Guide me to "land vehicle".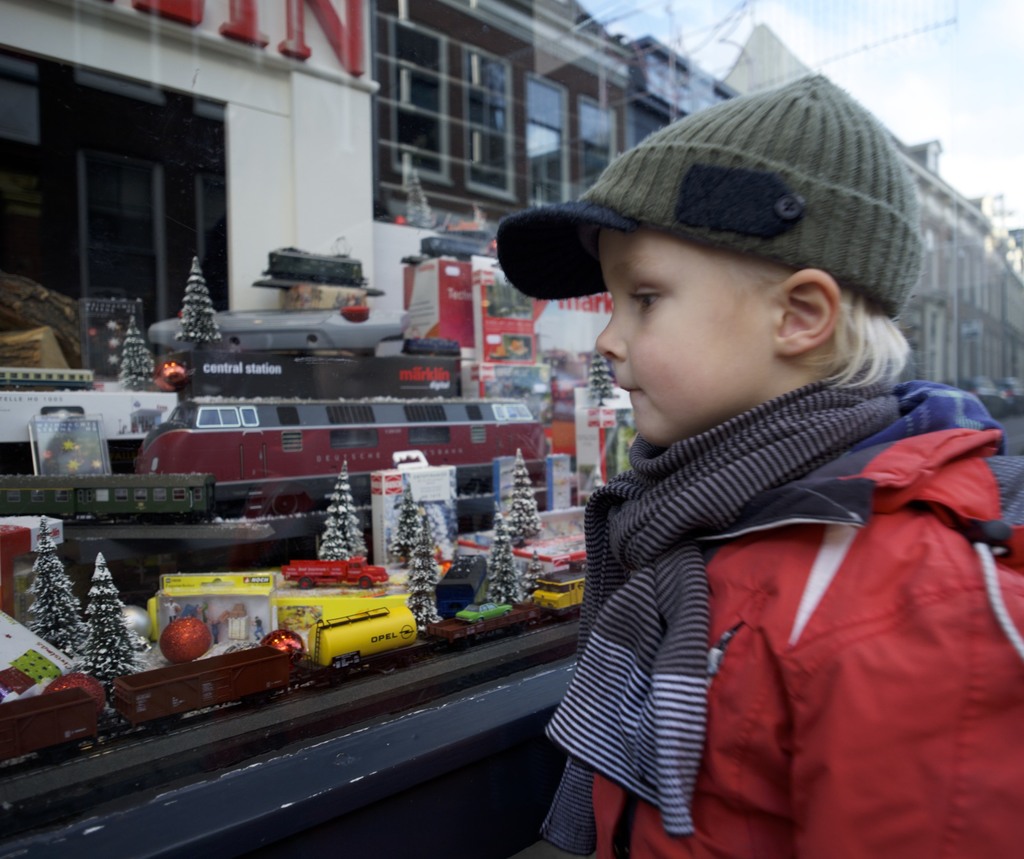
Guidance: crop(998, 376, 1023, 413).
